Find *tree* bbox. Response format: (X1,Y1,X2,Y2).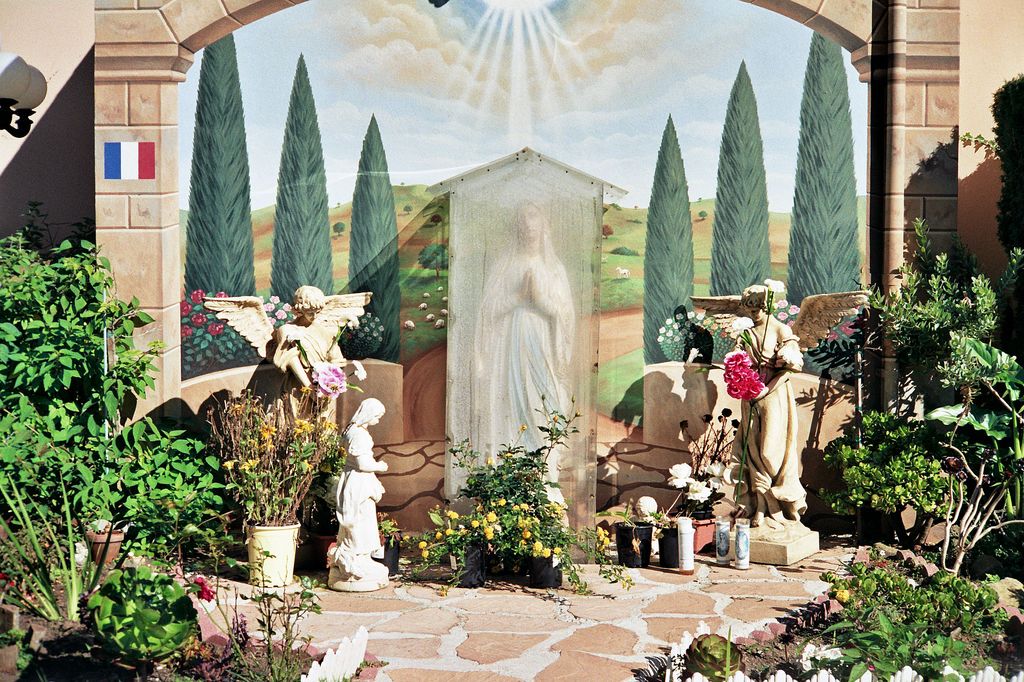
(989,74,1023,280).
